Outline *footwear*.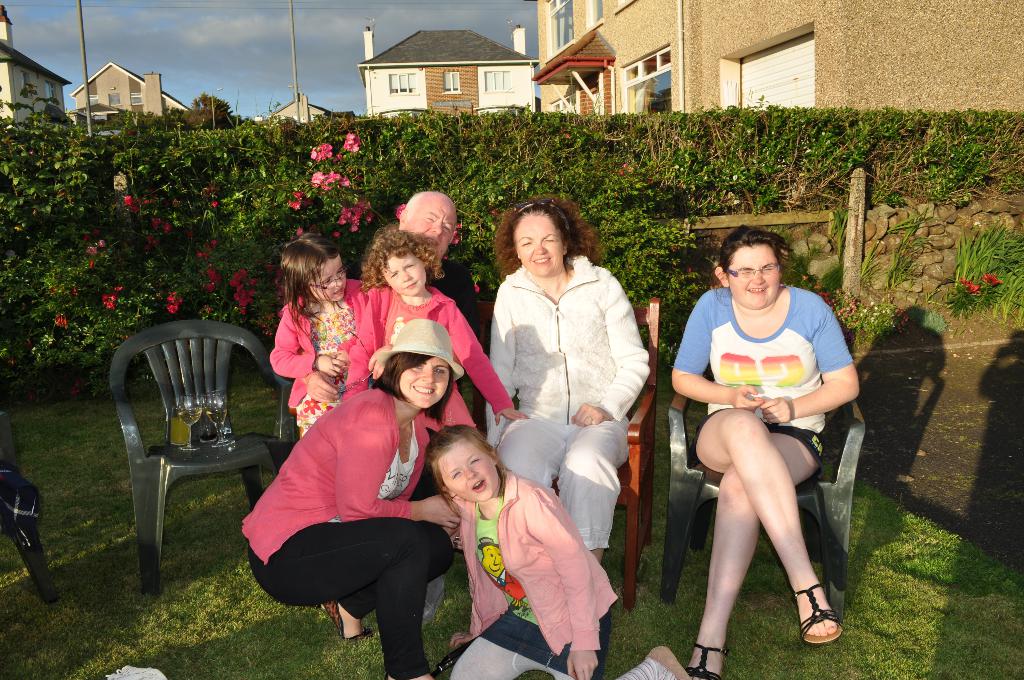
Outline: crop(685, 639, 732, 679).
